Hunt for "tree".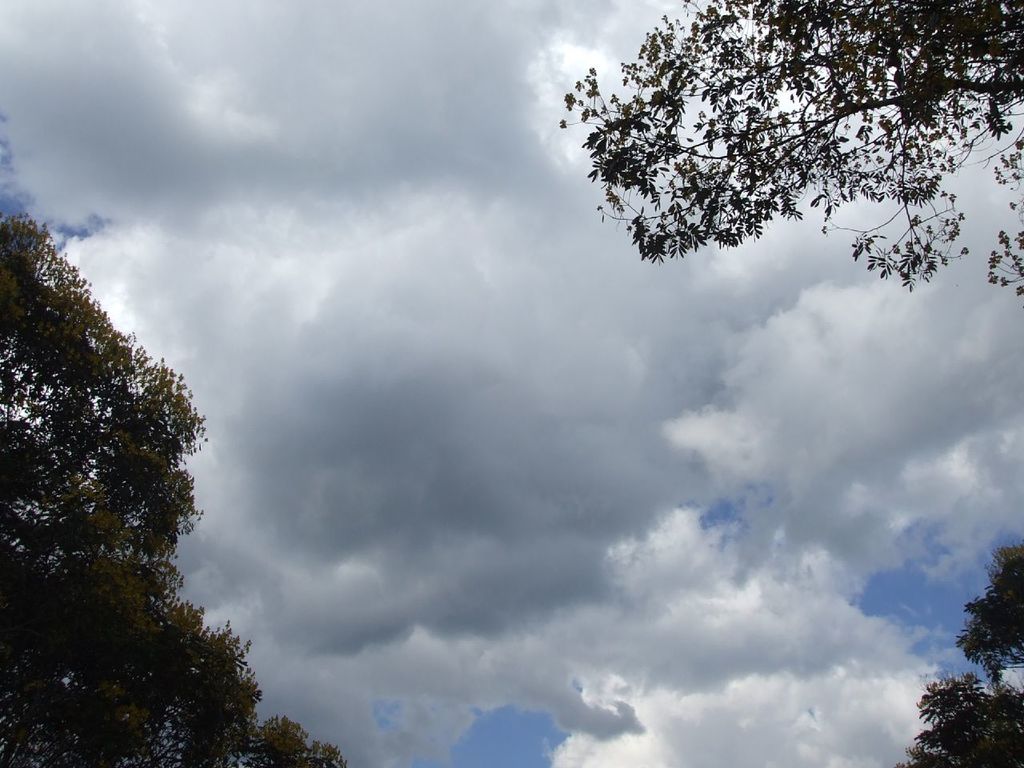
Hunted down at bbox=[0, 207, 349, 767].
